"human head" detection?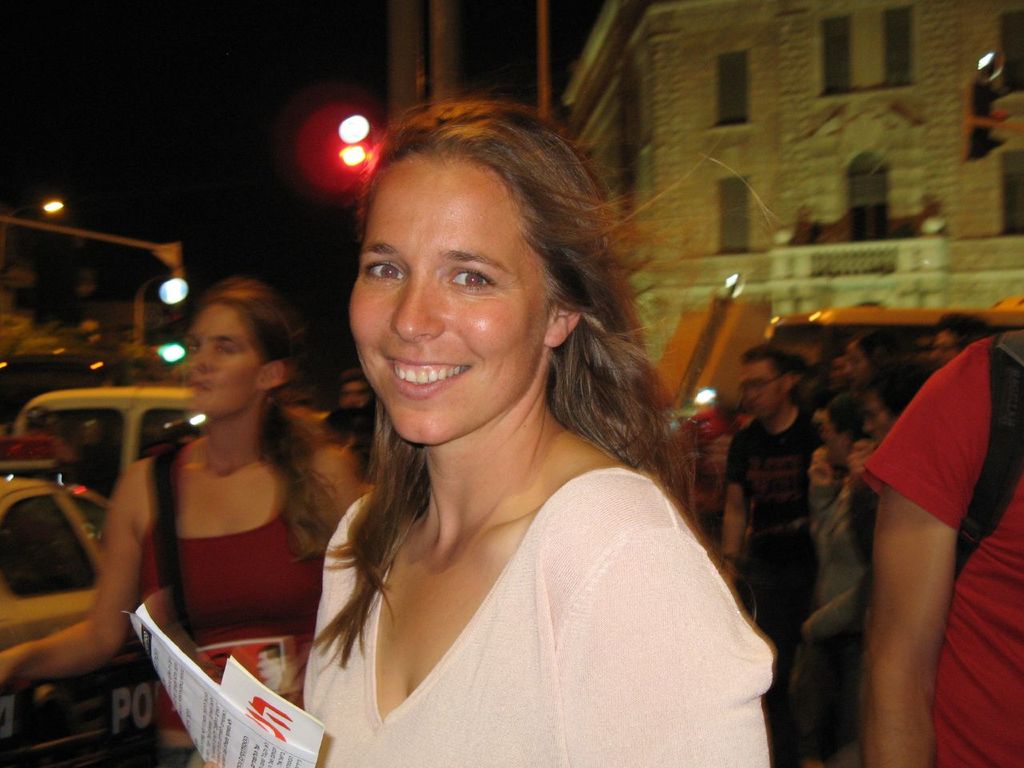
x1=925 y1=310 x2=997 y2=374
